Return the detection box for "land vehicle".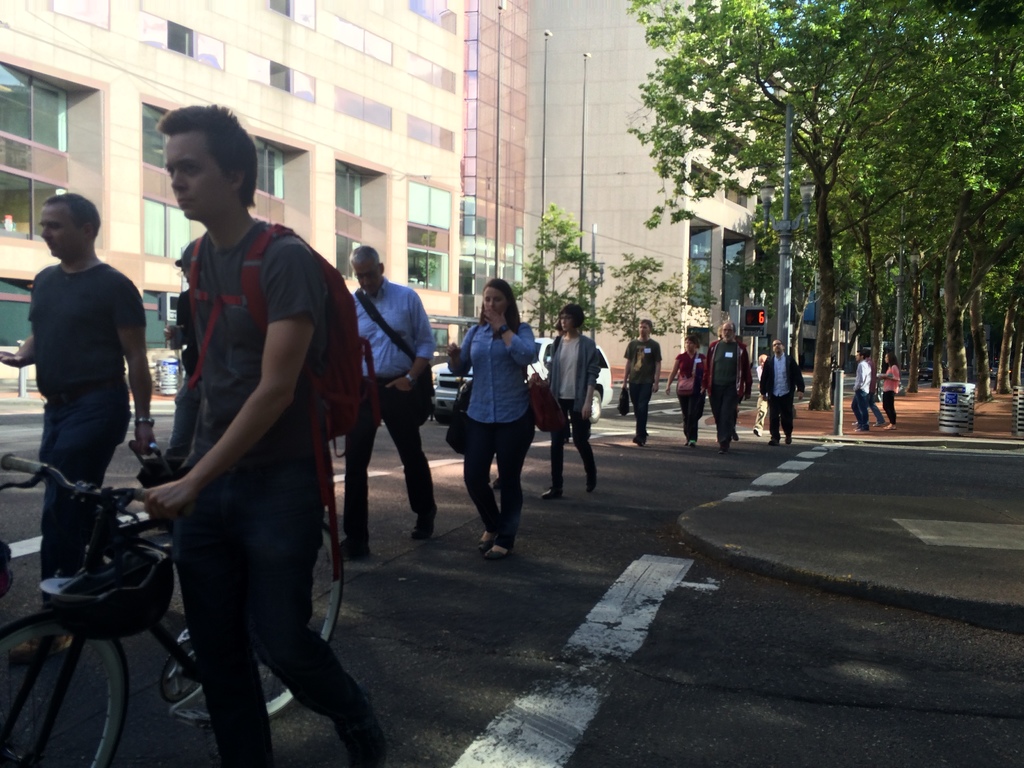
BBox(430, 332, 618, 421).
